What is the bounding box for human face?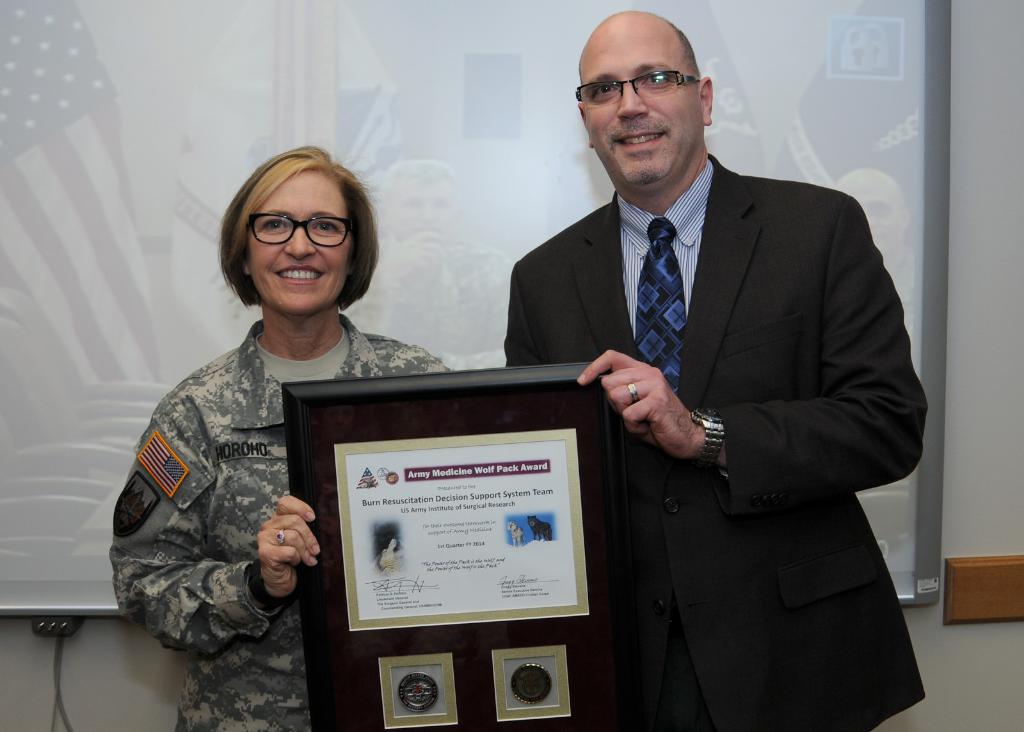
l=248, t=172, r=349, b=317.
